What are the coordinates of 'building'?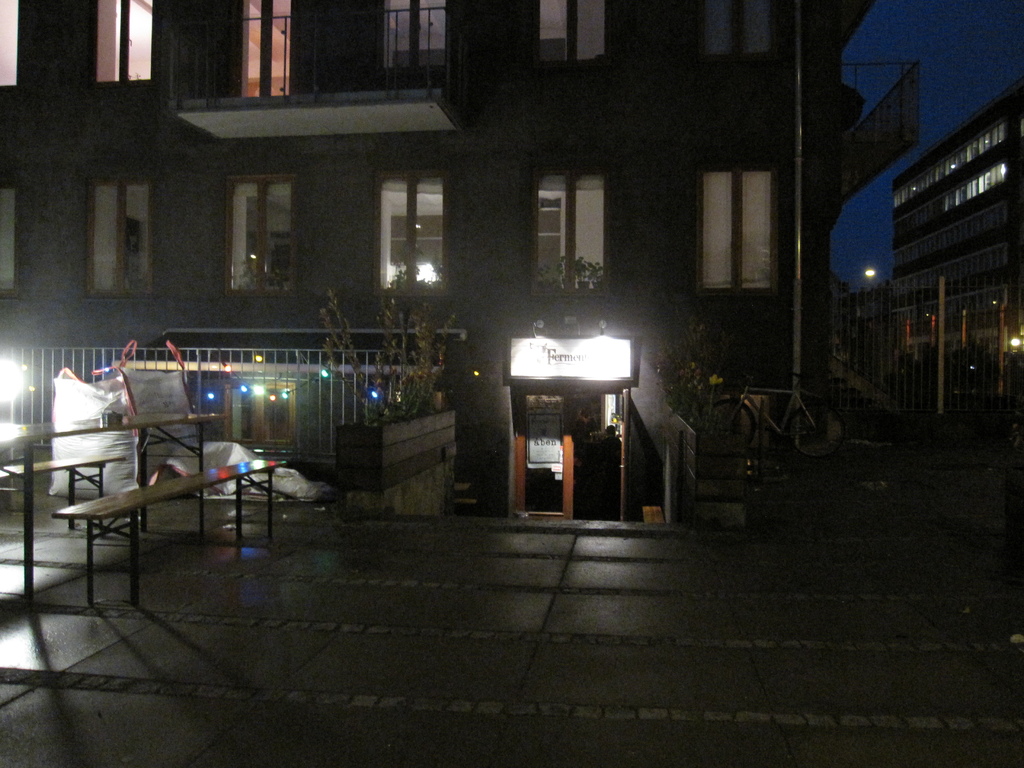
Rect(824, 88, 1023, 506).
